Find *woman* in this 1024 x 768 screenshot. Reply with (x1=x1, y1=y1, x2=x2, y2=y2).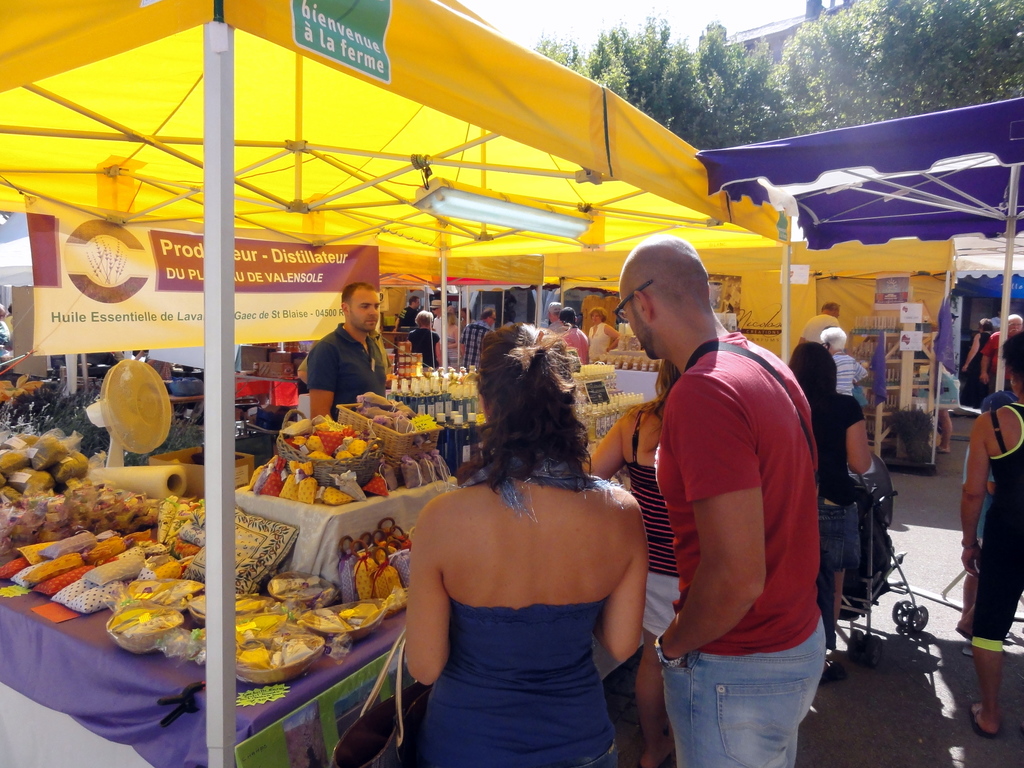
(x1=392, y1=307, x2=655, y2=767).
